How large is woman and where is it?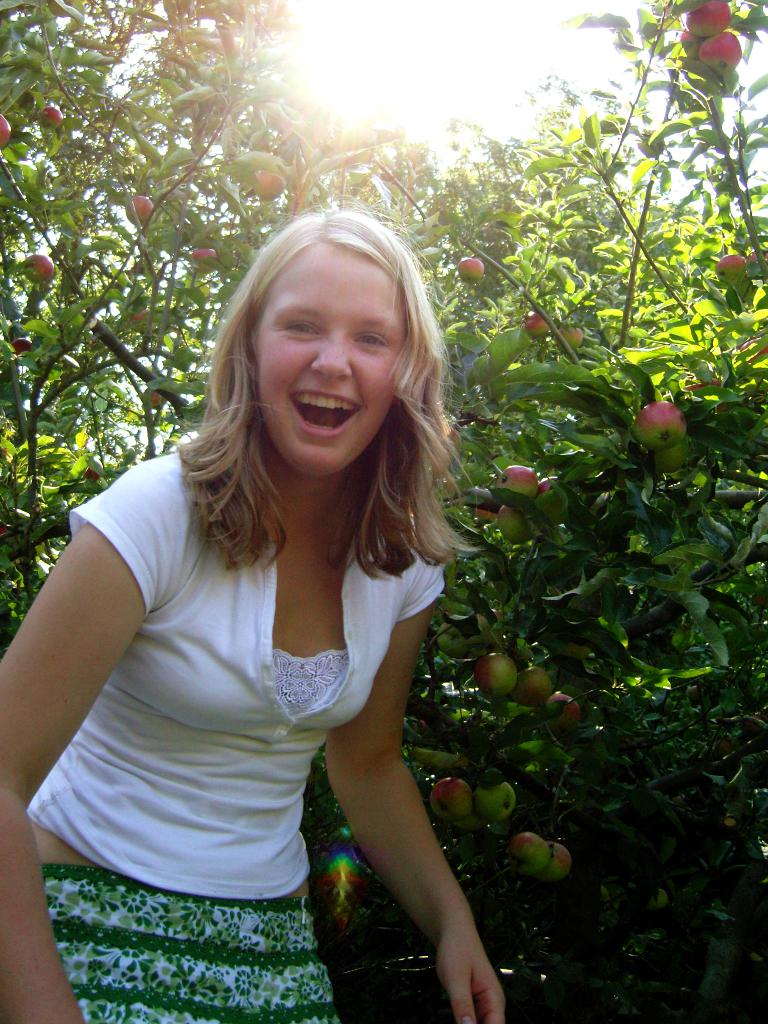
Bounding box: <box>22,199,541,991</box>.
